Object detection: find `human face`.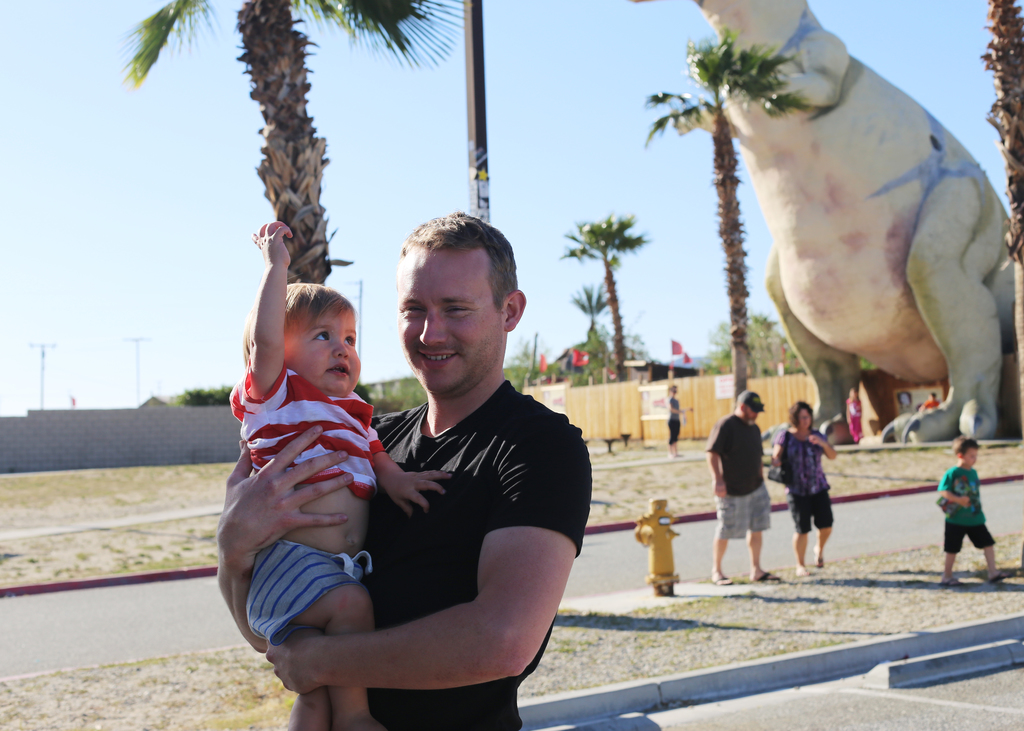
bbox=(968, 449, 979, 466).
